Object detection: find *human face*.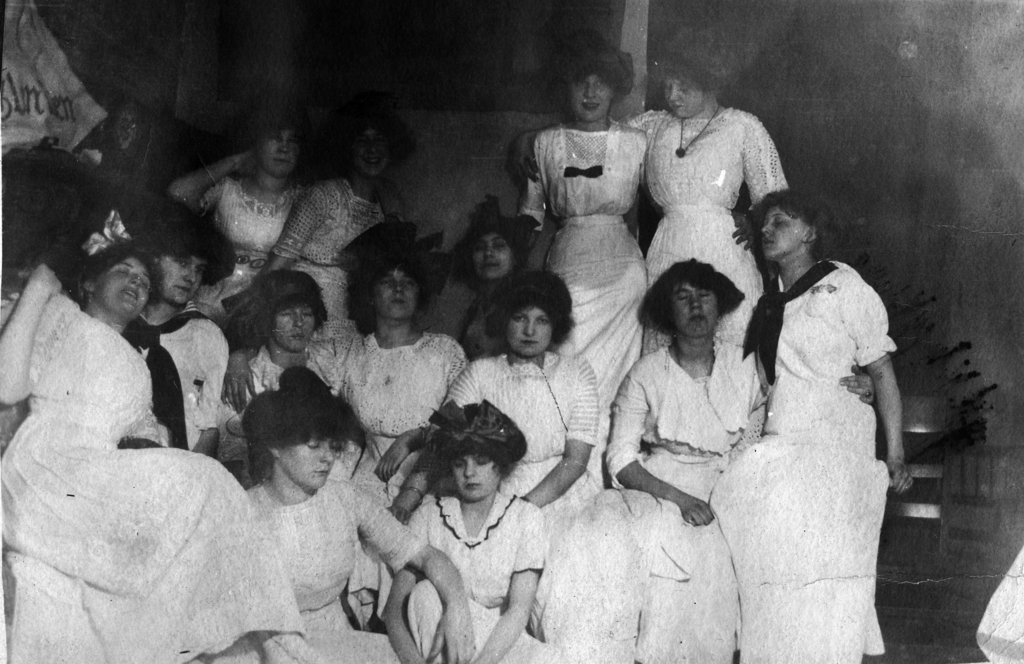
pyautogui.locateOnScreen(660, 79, 705, 113).
